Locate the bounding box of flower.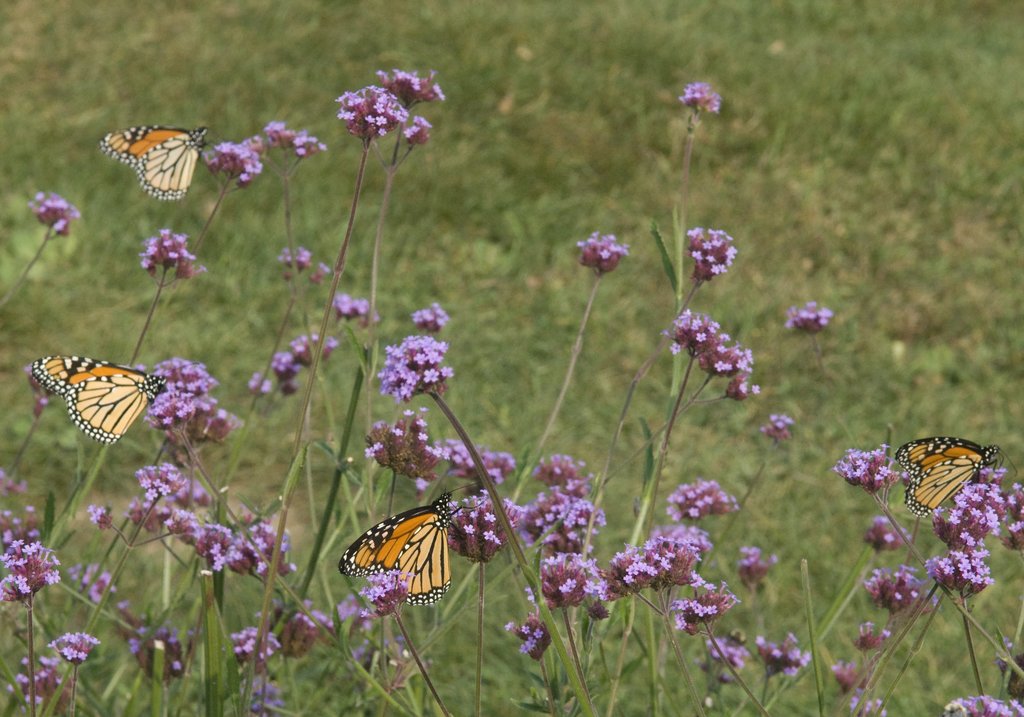
Bounding box: 607:526:714:599.
